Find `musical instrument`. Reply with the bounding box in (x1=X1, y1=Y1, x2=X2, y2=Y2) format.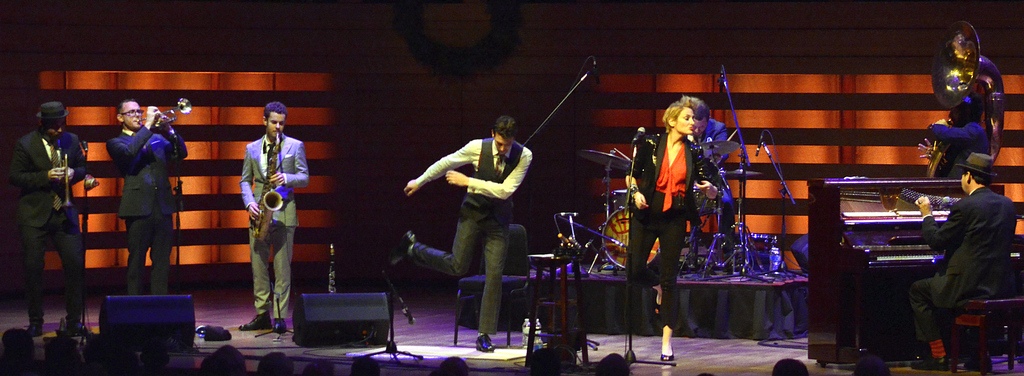
(x1=700, y1=128, x2=738, y2=160).
